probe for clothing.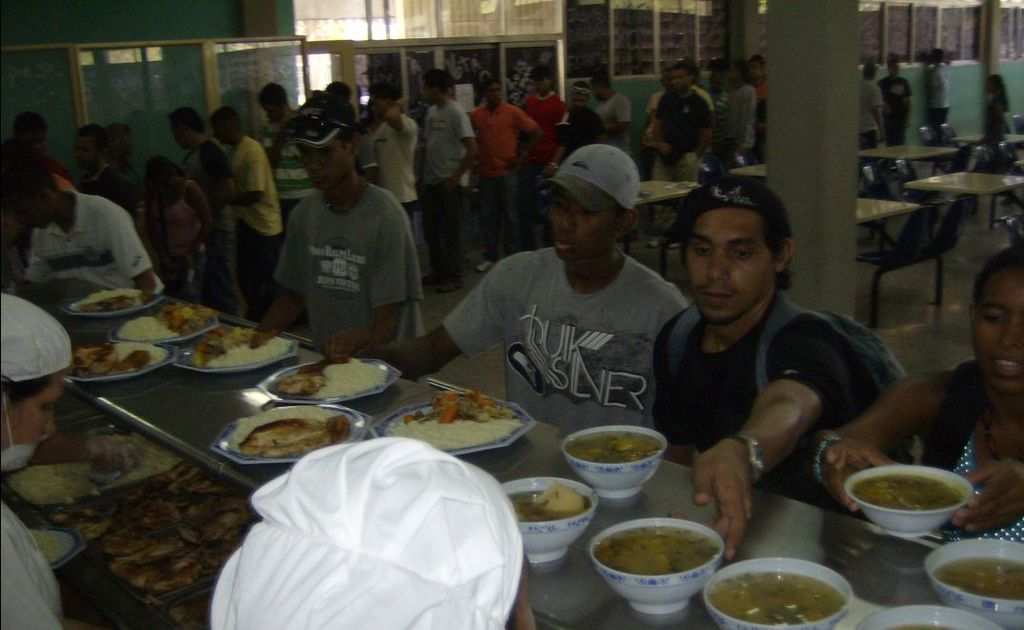
Probe result: <region>865, 78, 889, 147</region>.
